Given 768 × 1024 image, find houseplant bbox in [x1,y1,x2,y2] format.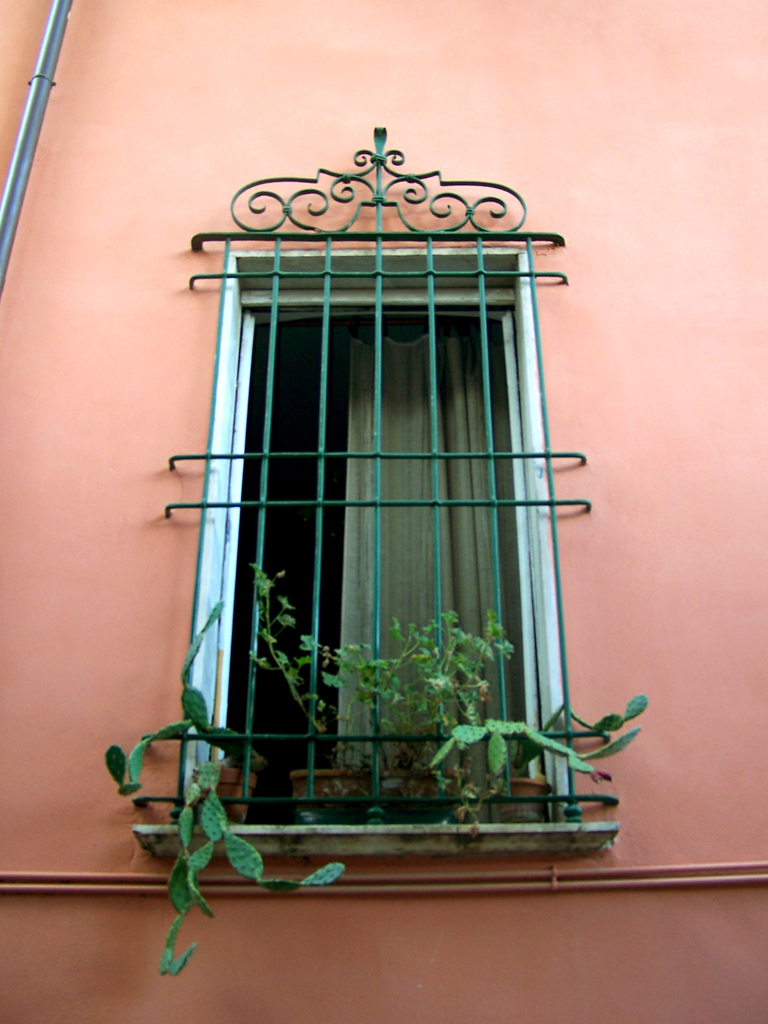
[422,688,653,854].
